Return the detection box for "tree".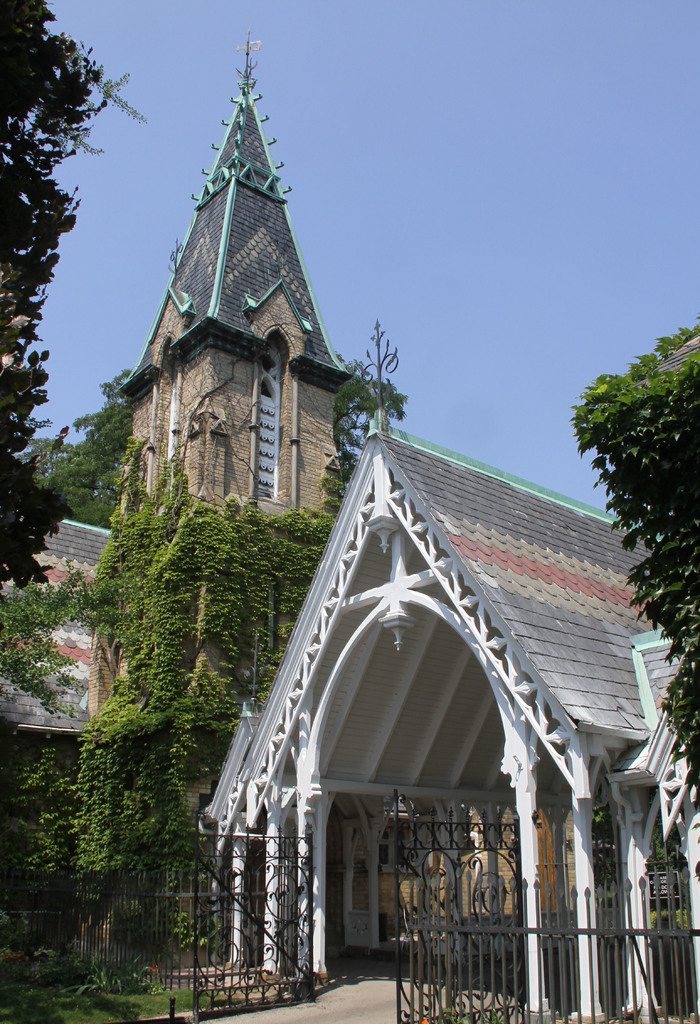
l=567, t=319, r=699, b=790.
